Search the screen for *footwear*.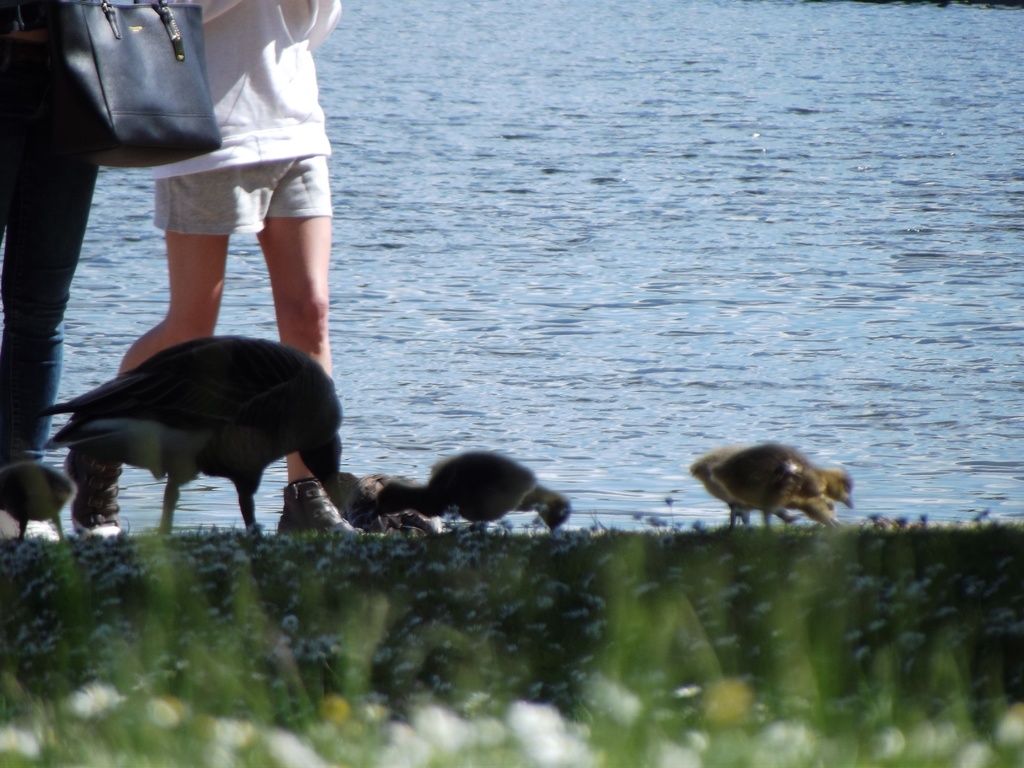
Found at <bbox>275, 477, 360, 536</bbox>.
